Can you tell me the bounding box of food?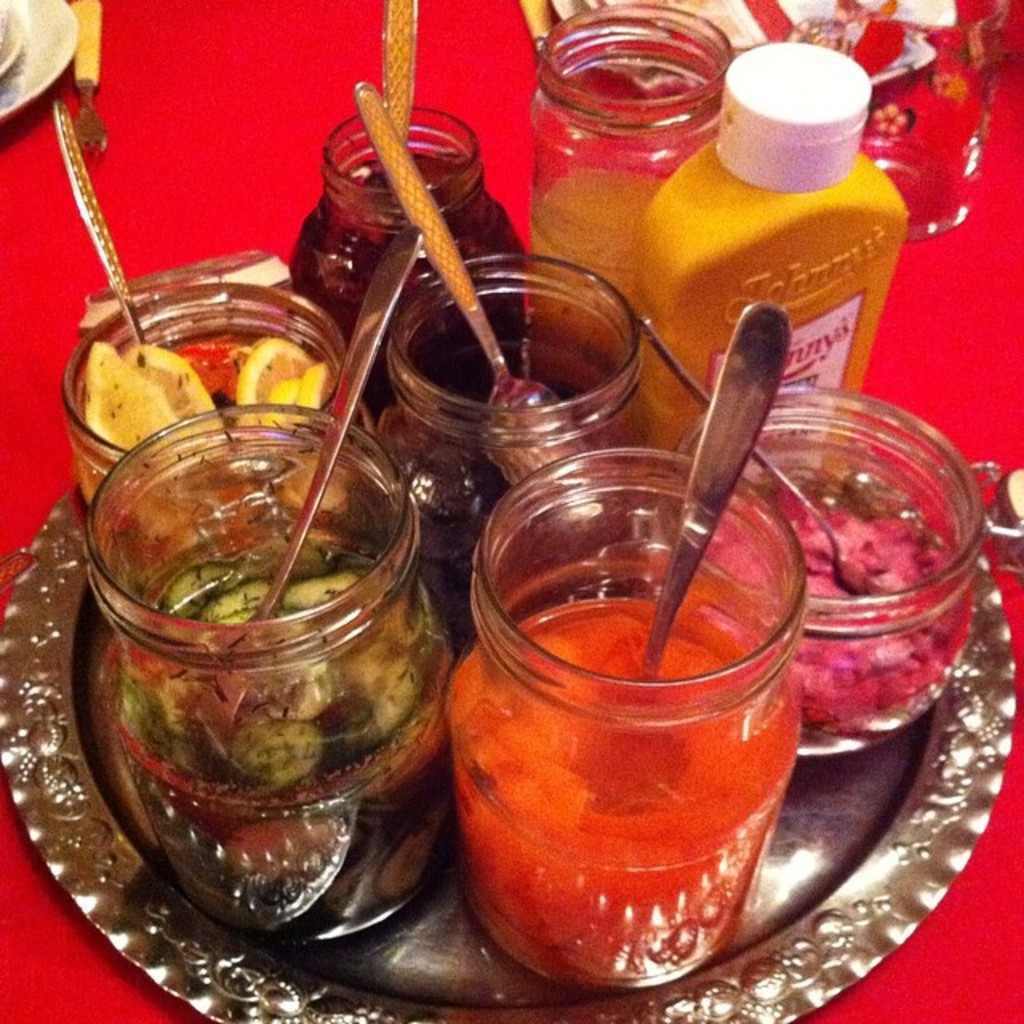
box(446, 600, 786, 984).
